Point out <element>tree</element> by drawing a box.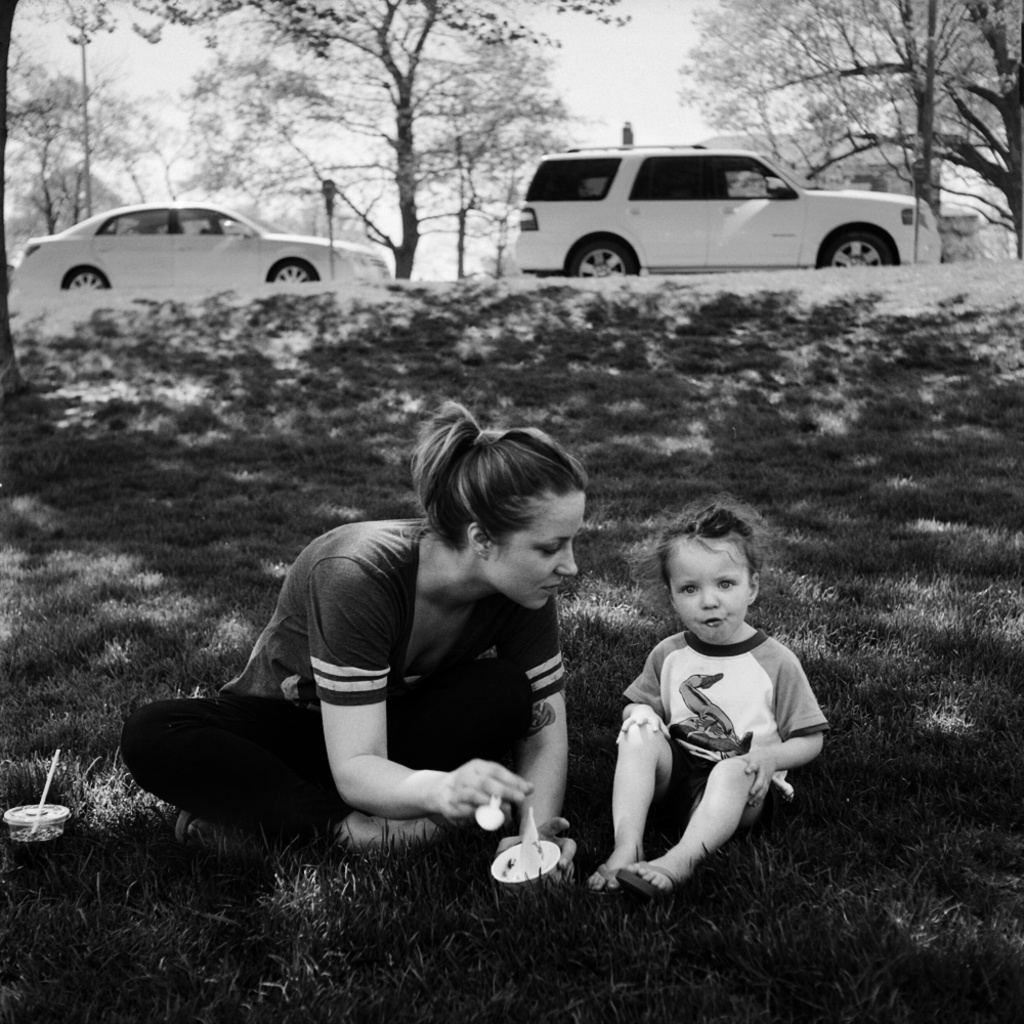
0, 0, 131, 401.
